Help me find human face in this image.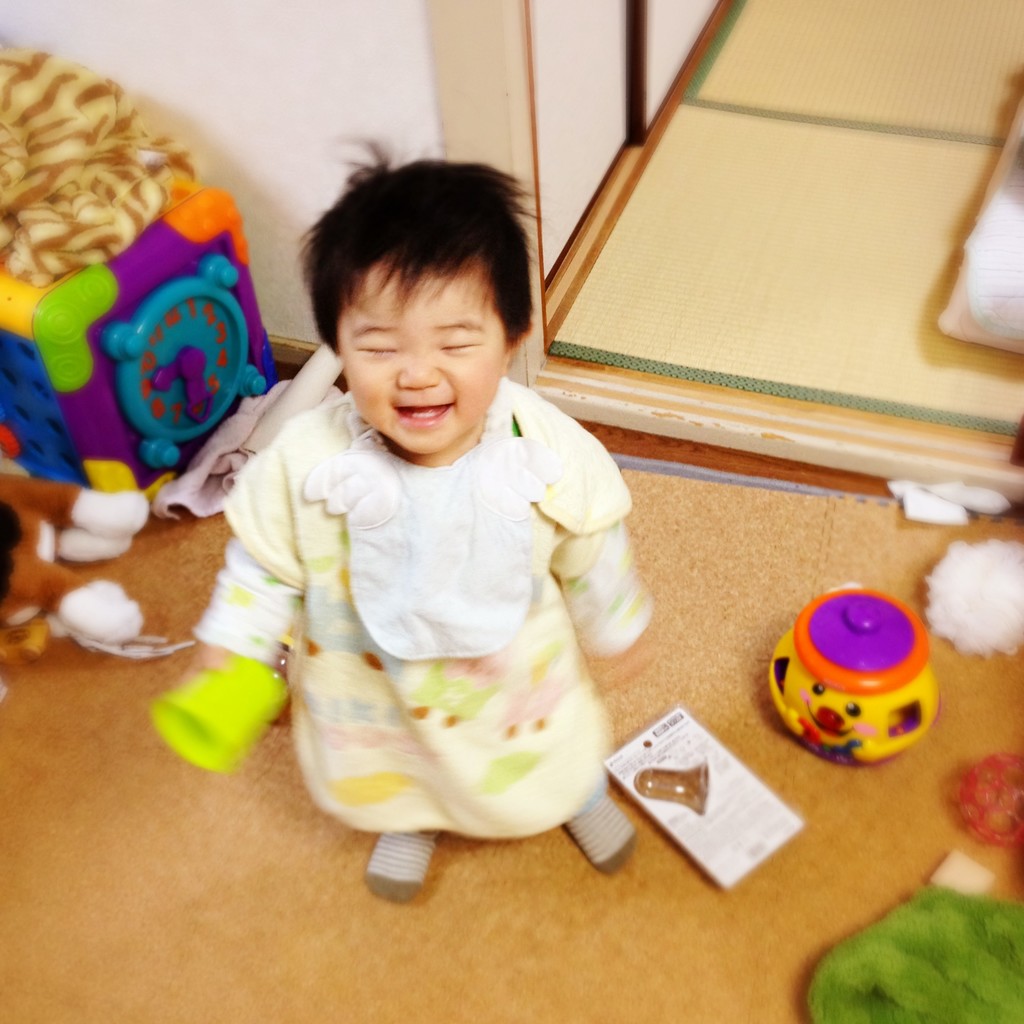
Found it: box(338, 260, 506, 456).
